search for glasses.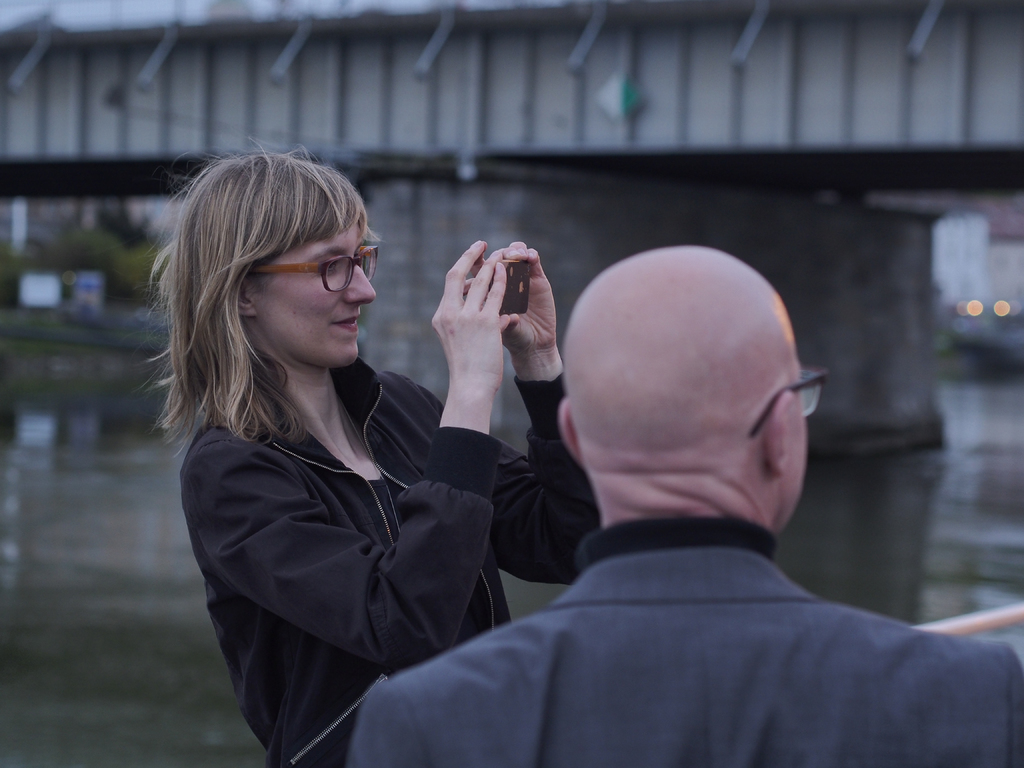
Found at bbox(252, 246, 380, 298).
